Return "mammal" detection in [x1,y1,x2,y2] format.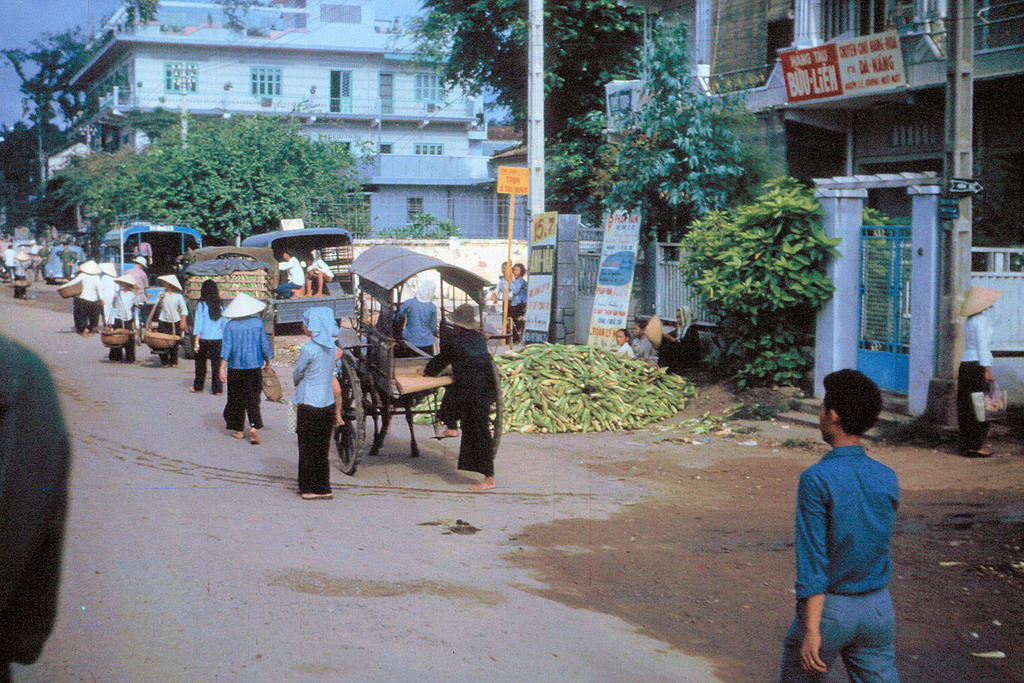
[125,253,145,309].
